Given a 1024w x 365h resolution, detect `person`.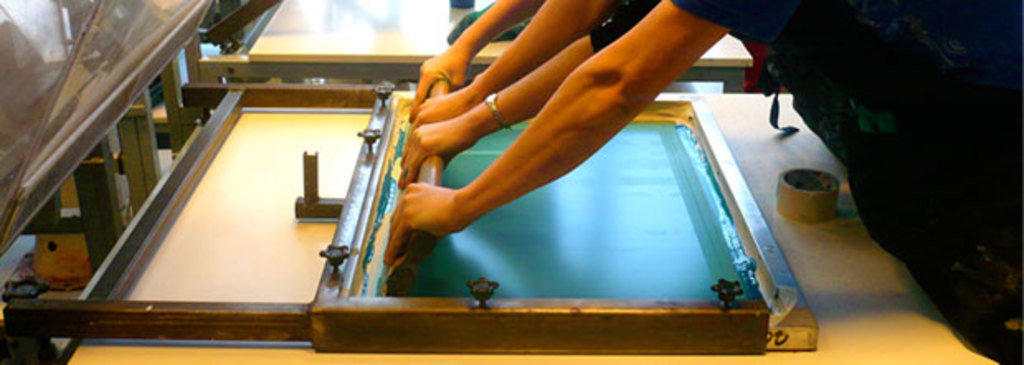
left=403, top=0, right=547, bottom=104.
